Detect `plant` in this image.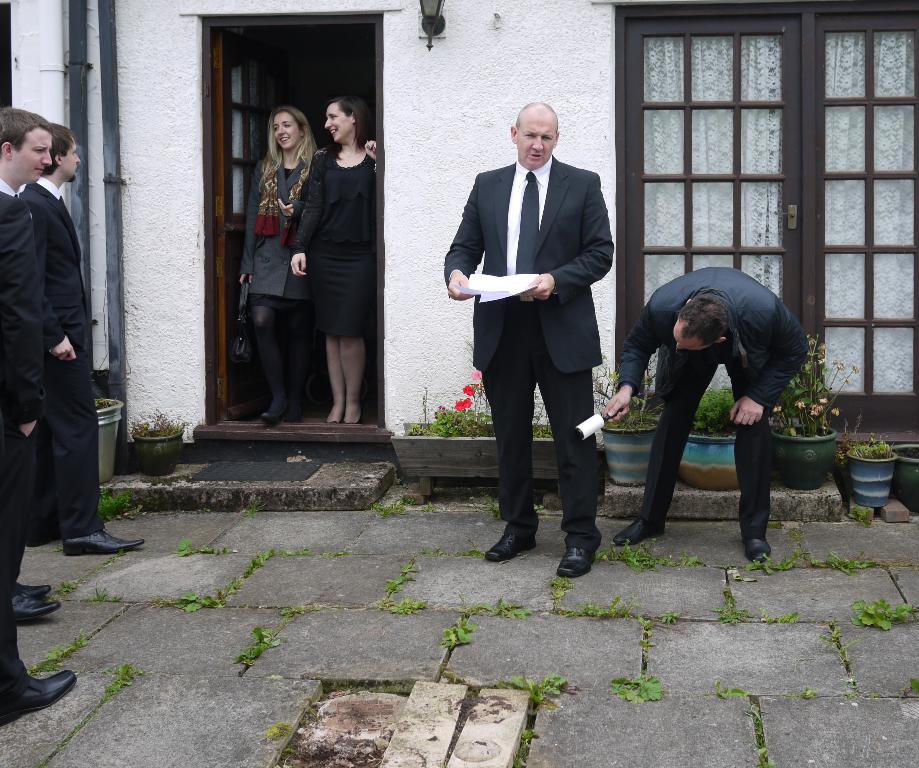
Detection: [x1=743, y1=555, x2=807, y2=578].
